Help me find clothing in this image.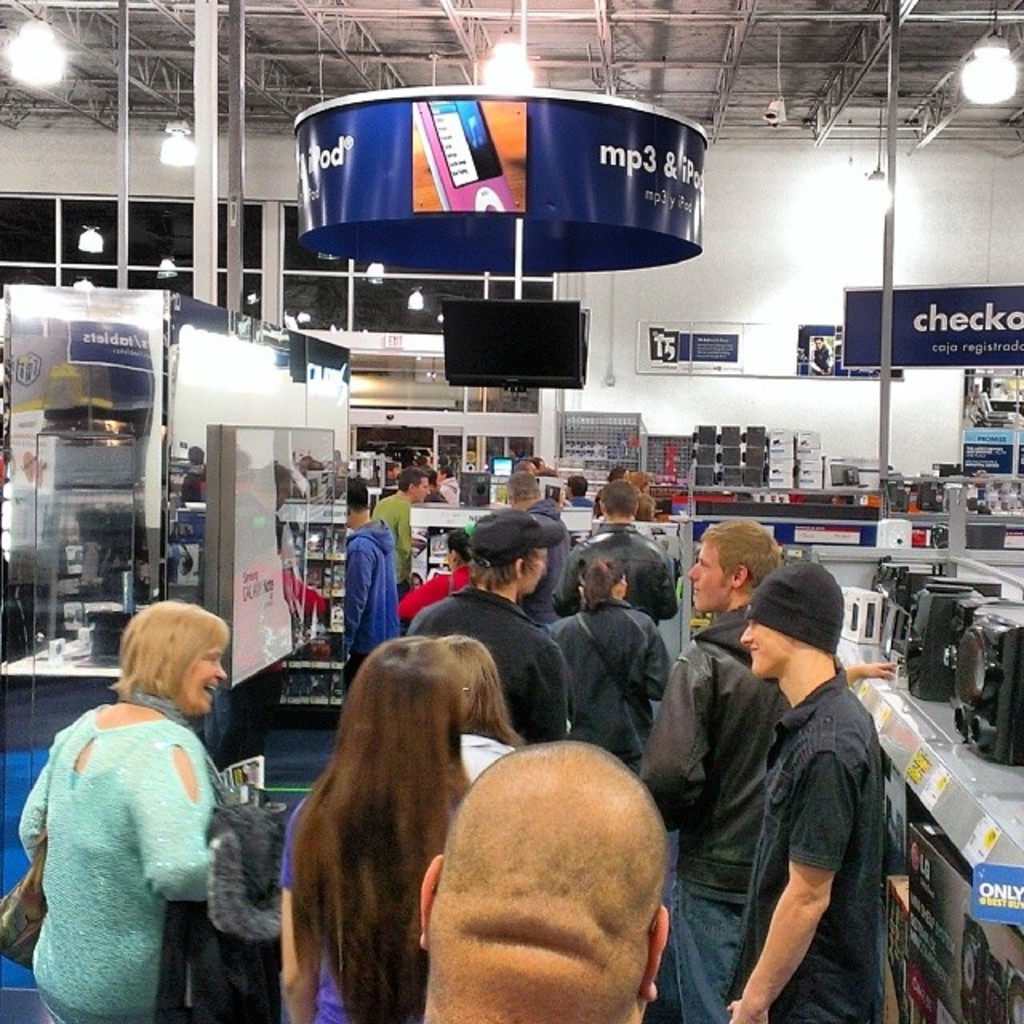
Found it: (left=370, top=490, right=413, bottom=584).
